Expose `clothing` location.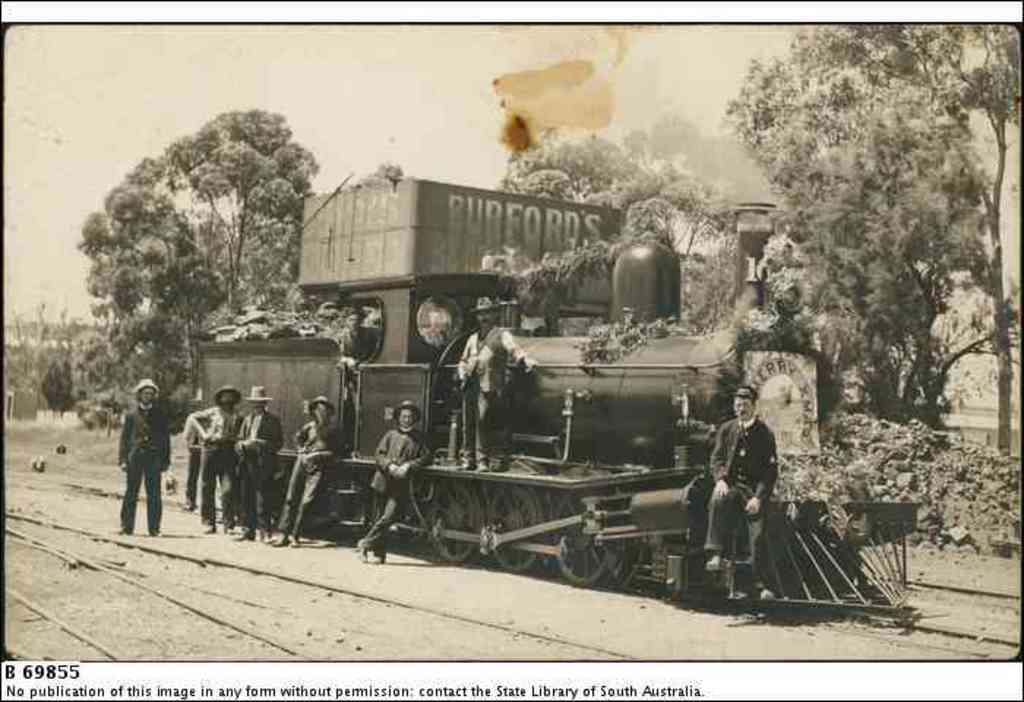
Exposed at [x1=698, y1=382, x2=794, y2=598].
